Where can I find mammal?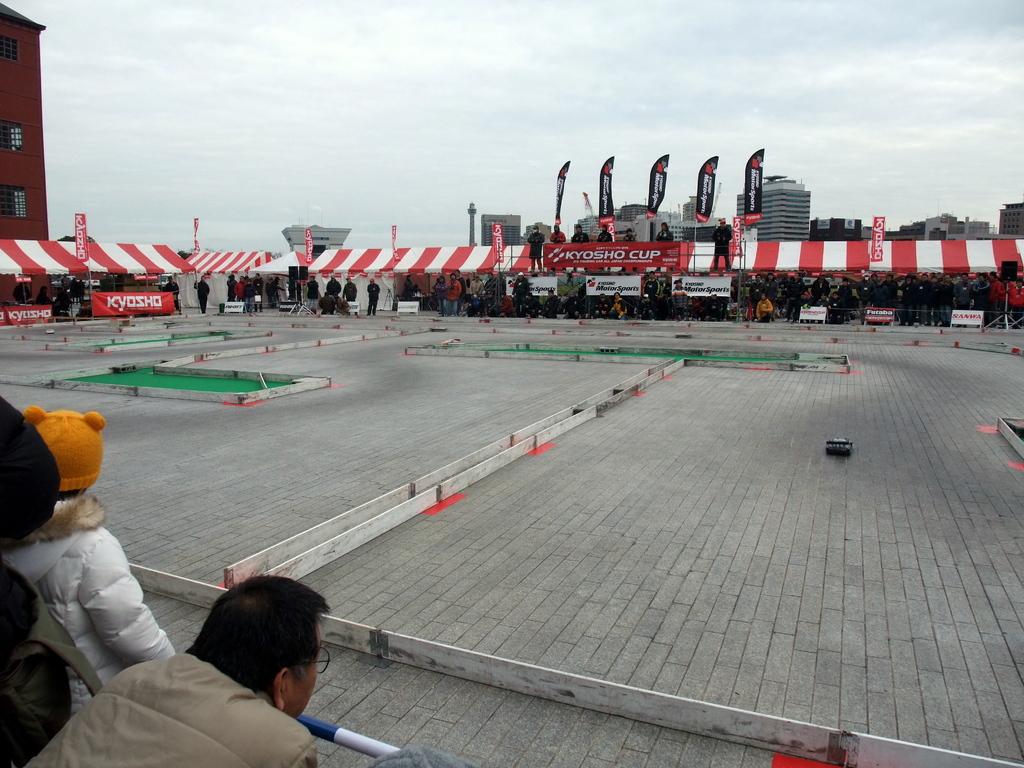
You can find it at <region>77, 278, 84, 301</region>.
